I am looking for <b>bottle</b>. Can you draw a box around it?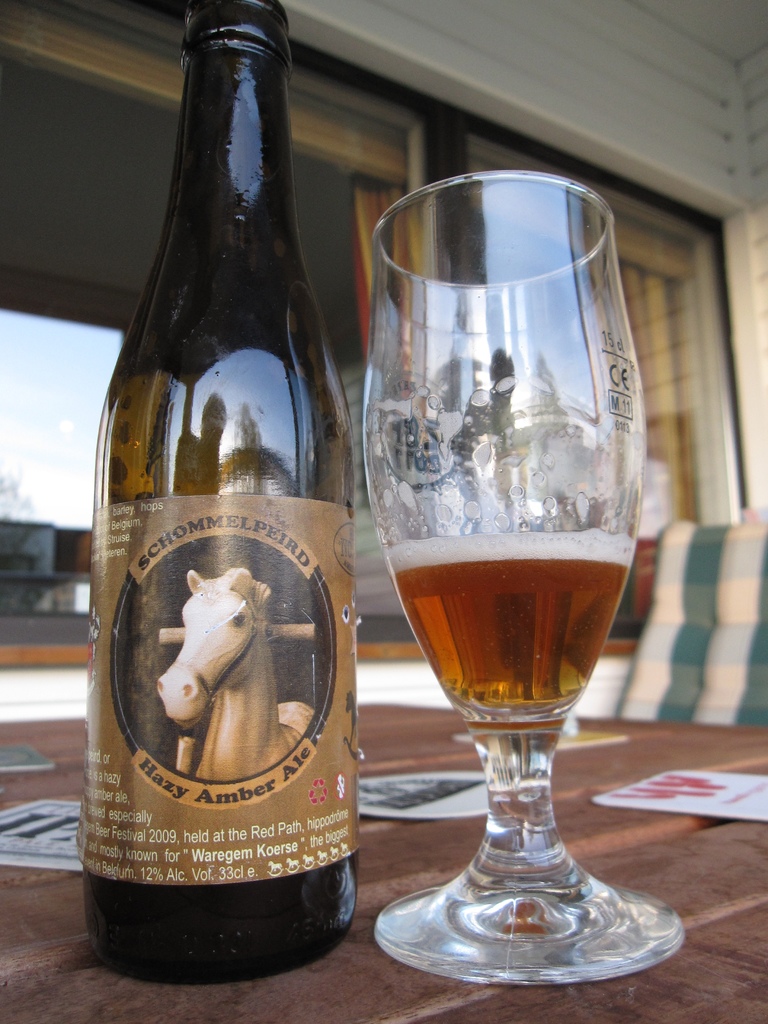
Sure, the bounding box is <region>73, 2, 365, 986</region>.
